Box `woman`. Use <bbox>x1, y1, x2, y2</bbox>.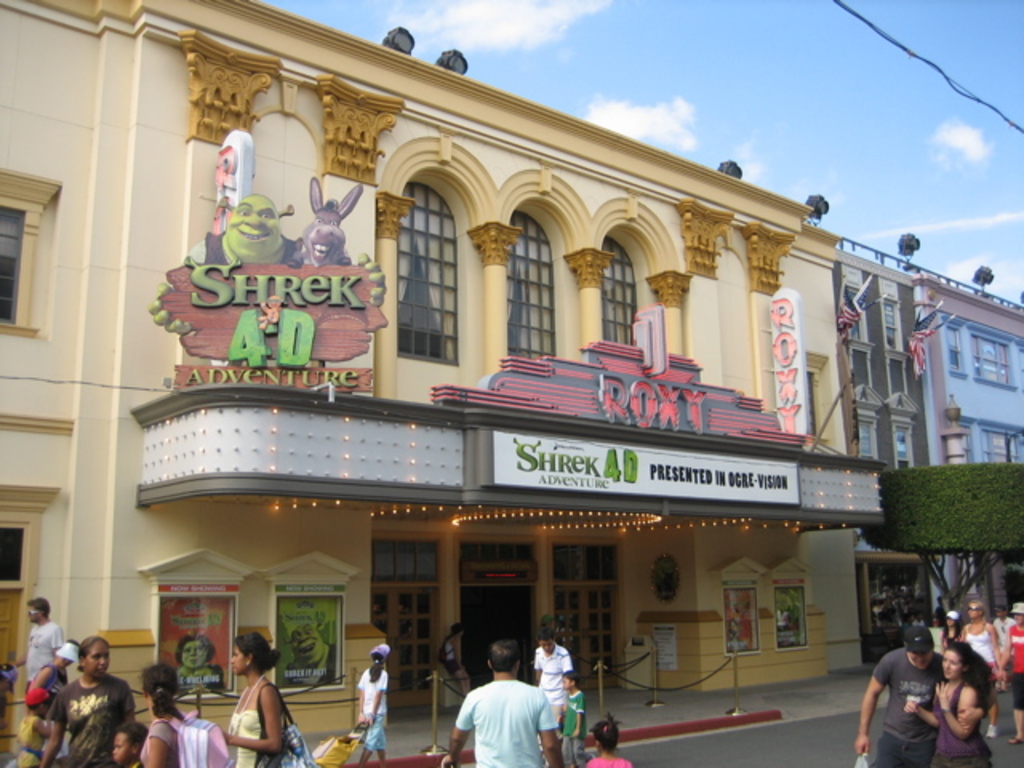
<bbox>944, 608, 963, 646</bbox>.
